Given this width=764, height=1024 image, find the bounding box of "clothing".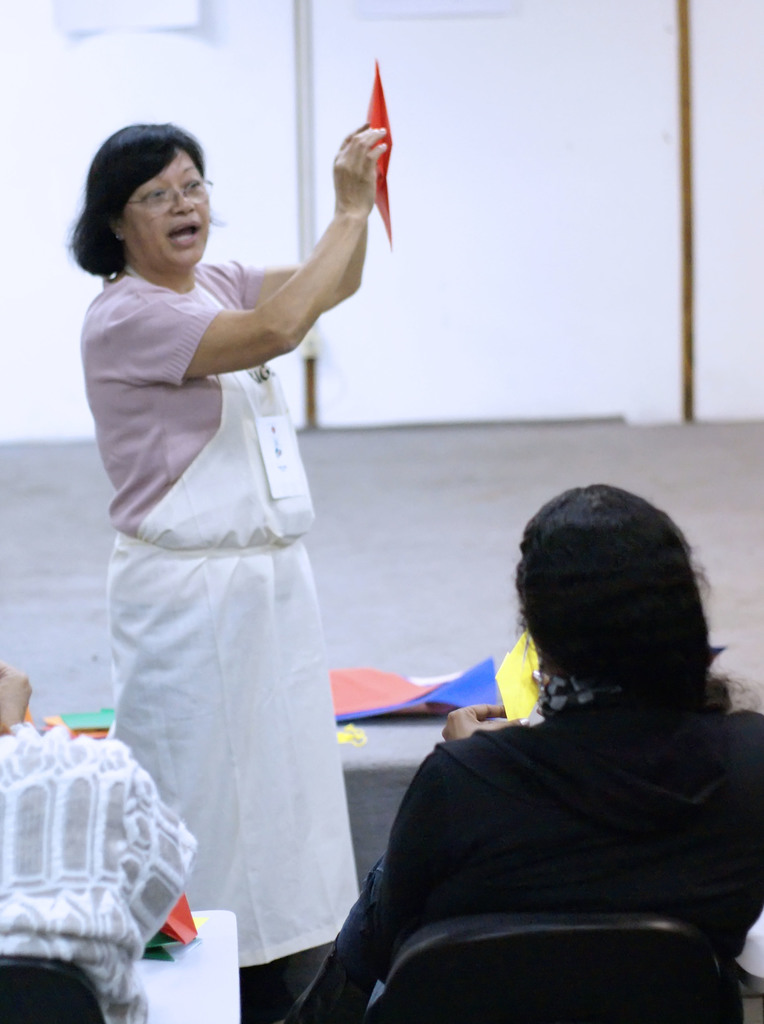
rect(287, 689, 763, 1023).
